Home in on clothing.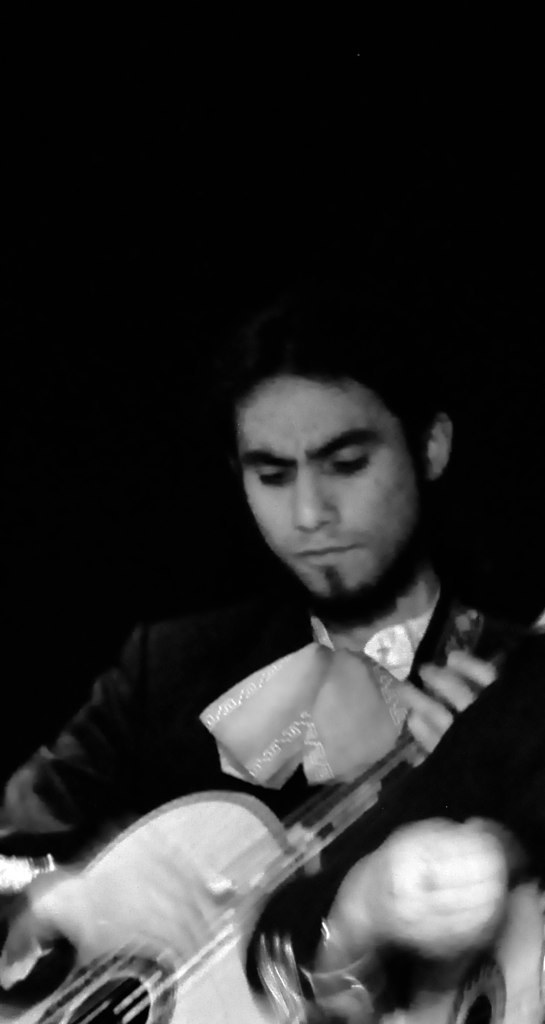
Homed in at pyautogui.locateOnScreen(0, 569, 544, 1023).
